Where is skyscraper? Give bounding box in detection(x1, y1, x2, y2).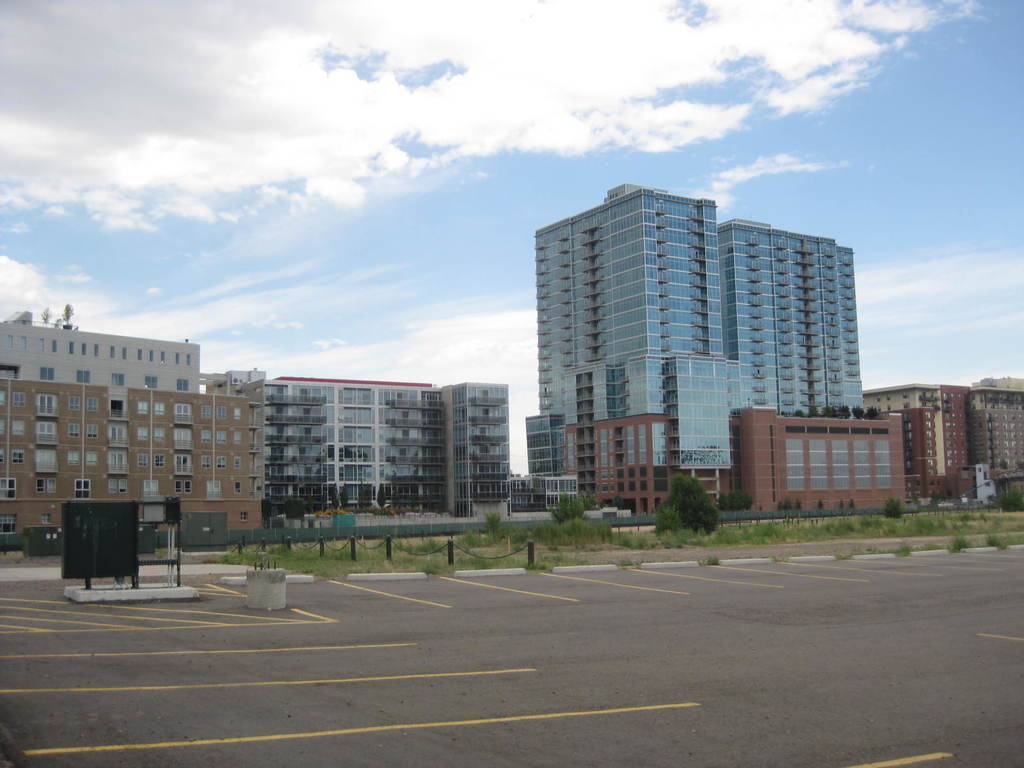
detection(515, 190, 863, 505).
